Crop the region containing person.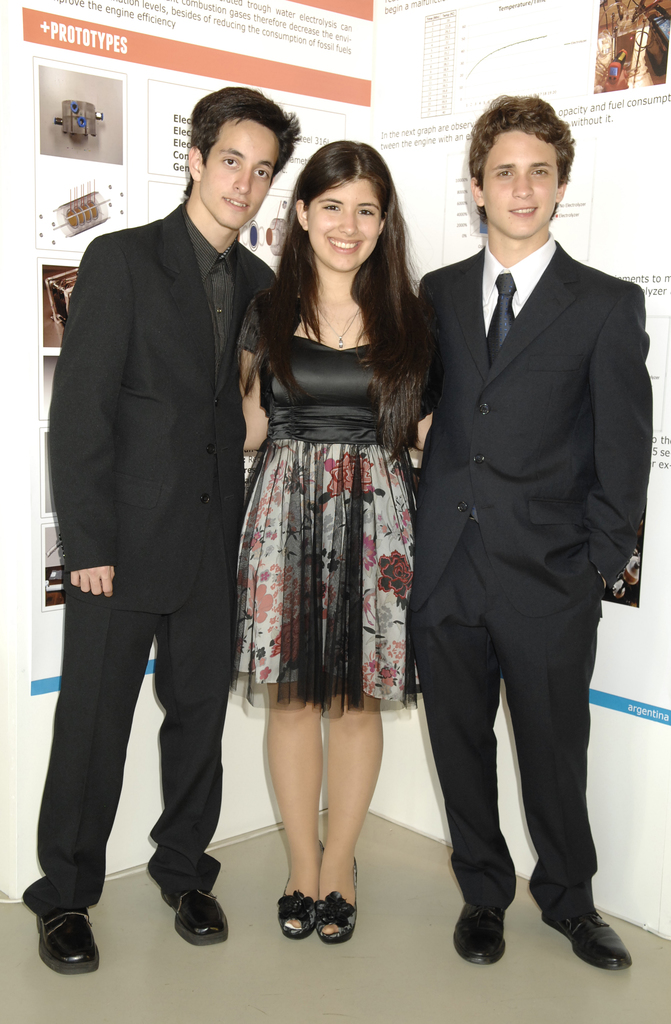
Crop region: <region>233, 136, 442, 949</region>.
